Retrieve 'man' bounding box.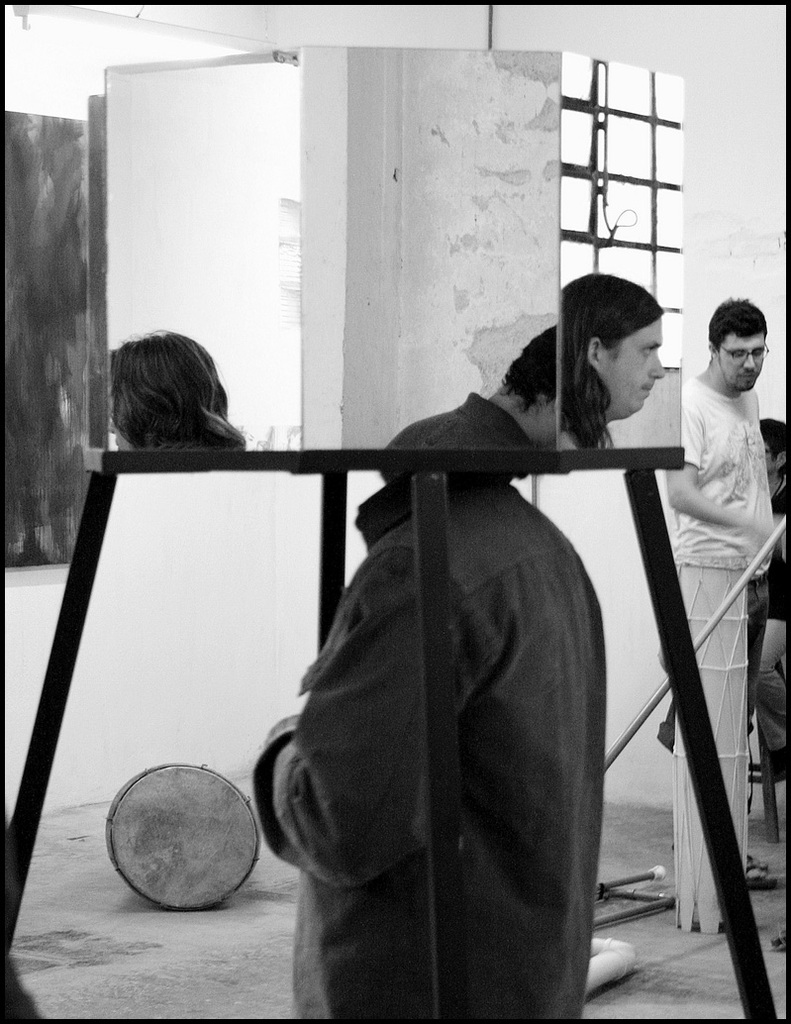
Bounding box: bbox=(568, 274, 658, 436).
